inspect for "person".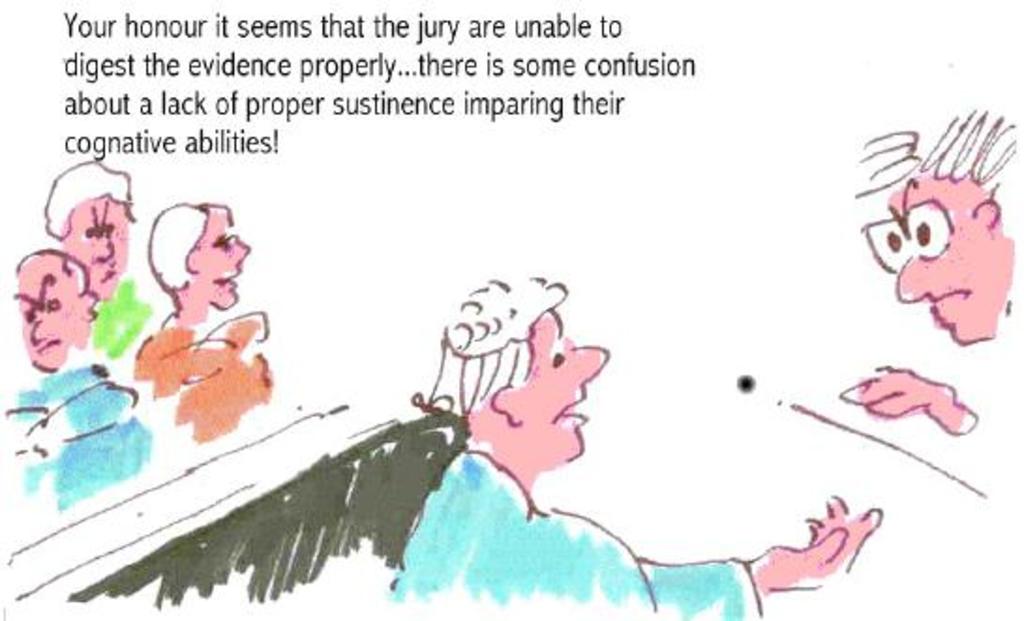
Inspection: (128,204,268,441).
